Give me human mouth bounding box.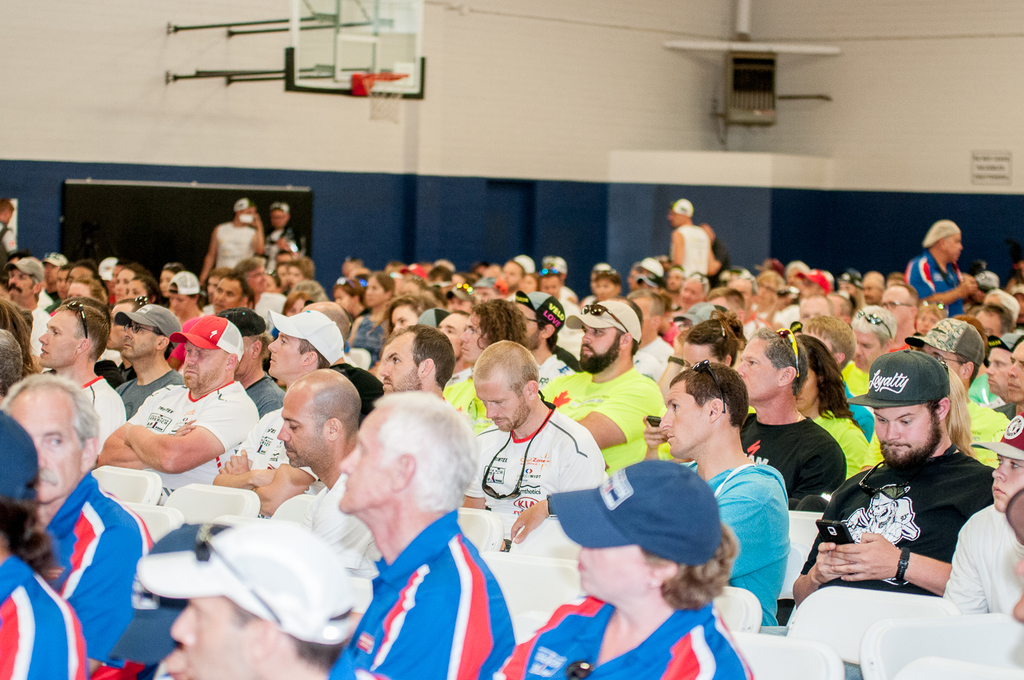
locate(985, 377, 994, 387).
